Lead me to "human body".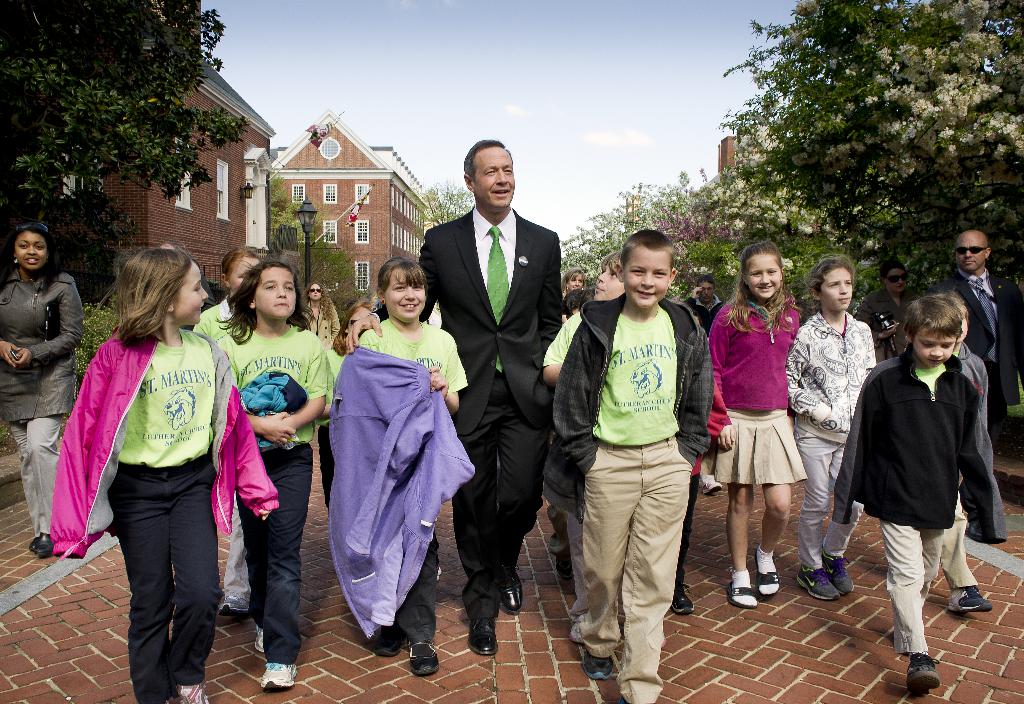
Lead to <region>326, 258, 474, 679</region>.
